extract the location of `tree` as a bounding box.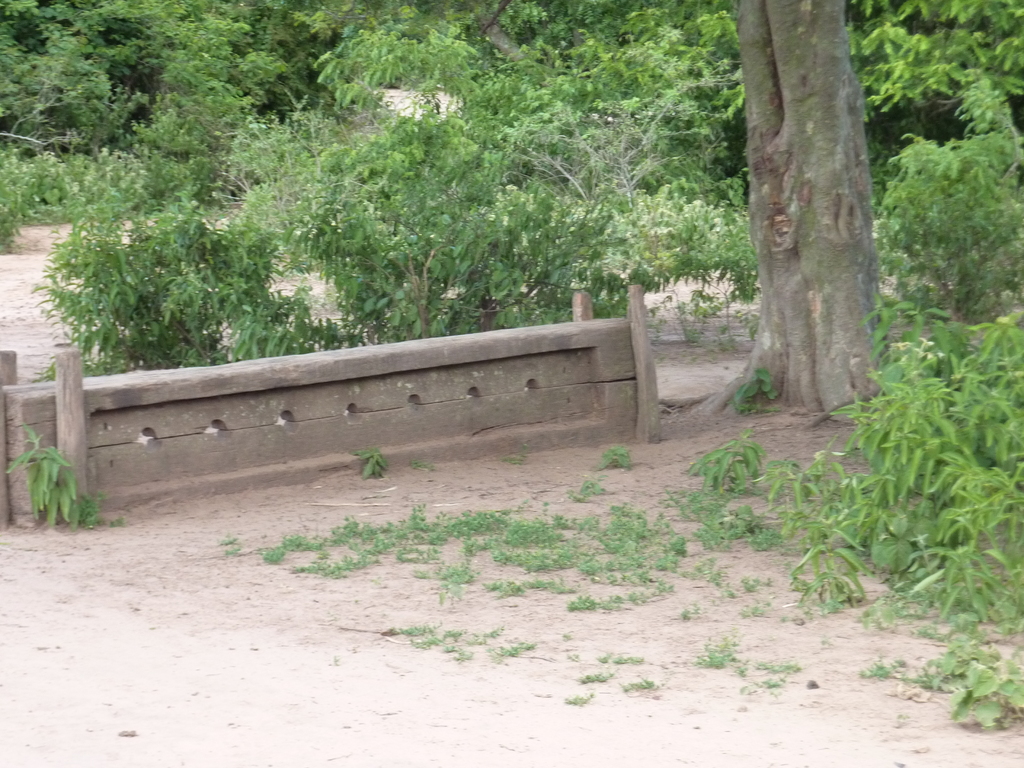
pyautogui.locateOnScreen(424, 0, 626, 90).
